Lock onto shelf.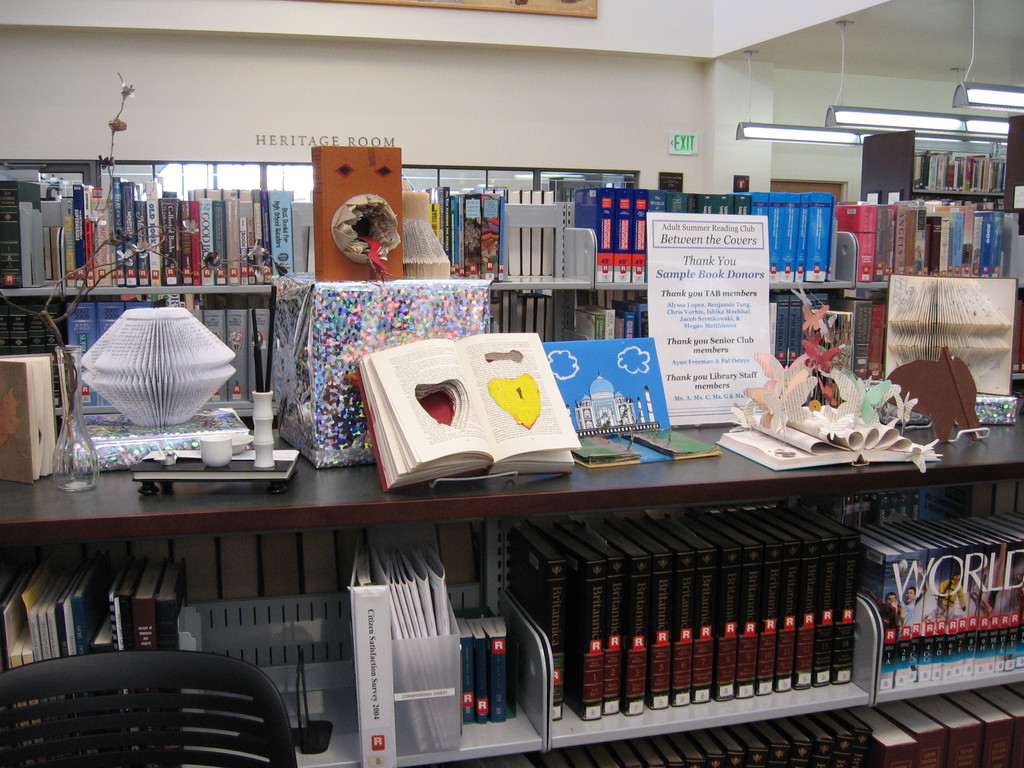
Locked: x1=880, y1=125, x2=1021, y2=202.
